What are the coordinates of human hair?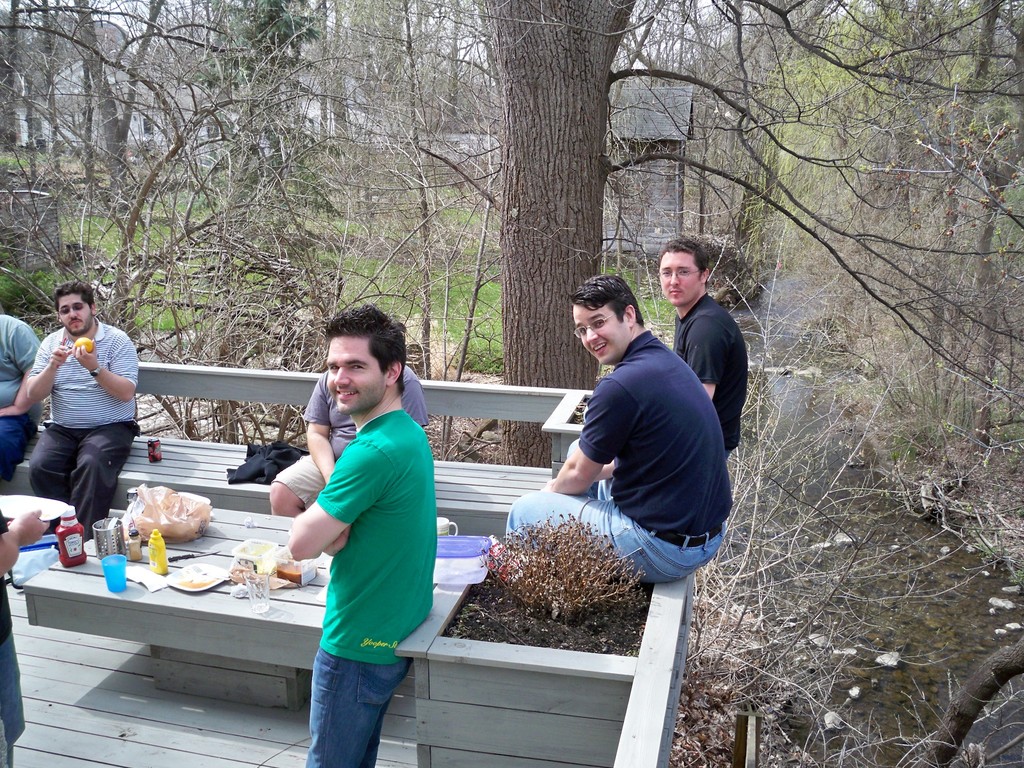
region(573, 276, 647, 357).
